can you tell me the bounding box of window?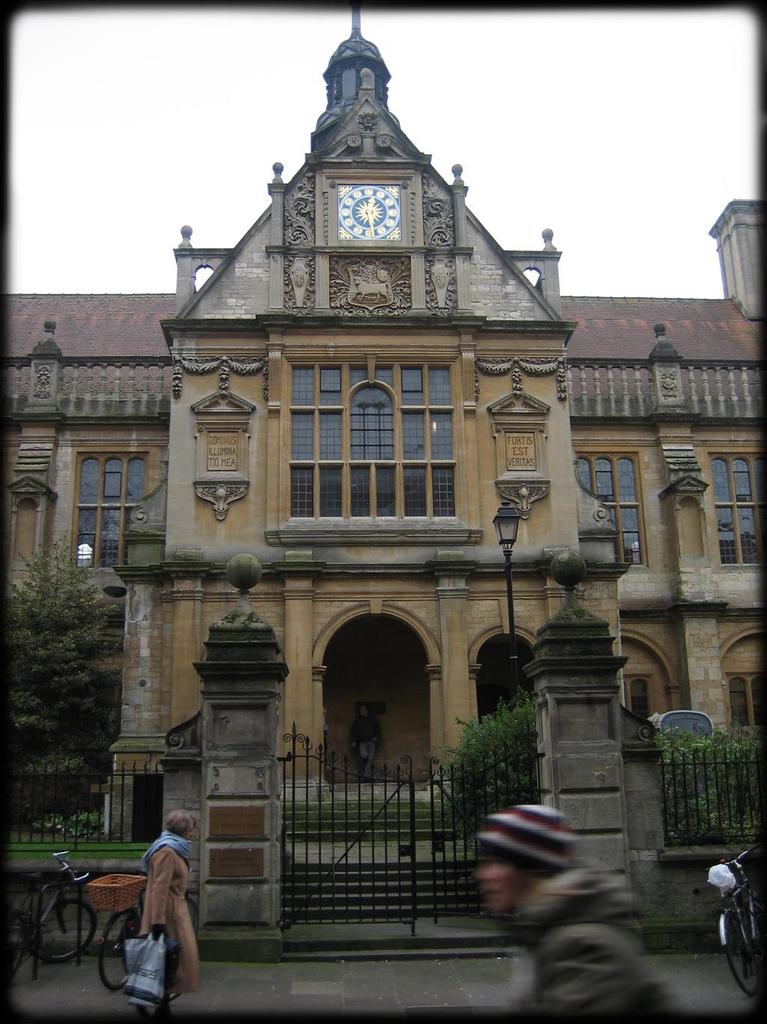
region(73, 458, 138, 566).
